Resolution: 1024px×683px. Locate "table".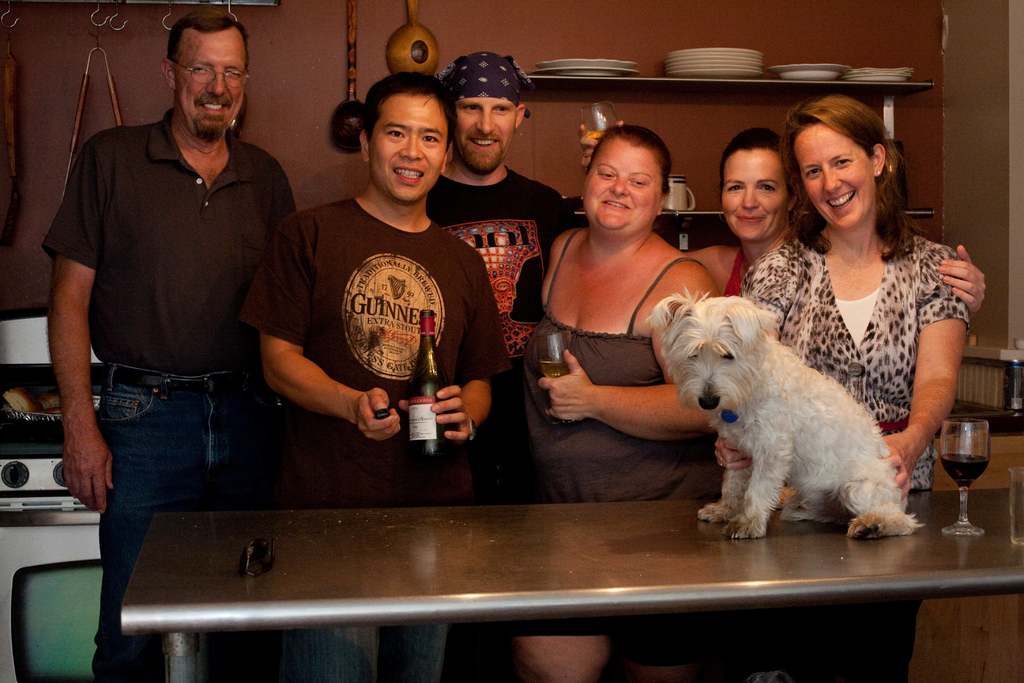
crop(86, 463, 1023, 682).
